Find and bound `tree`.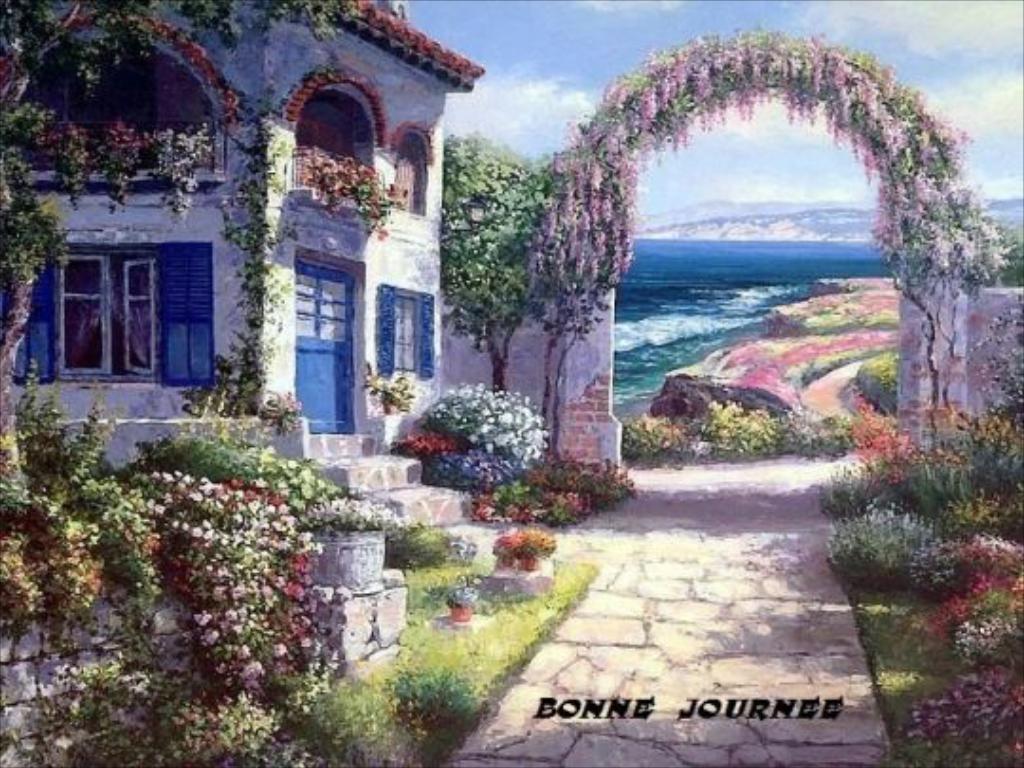
Bound: x1=0 y1=0 x2=360 y2=518.
